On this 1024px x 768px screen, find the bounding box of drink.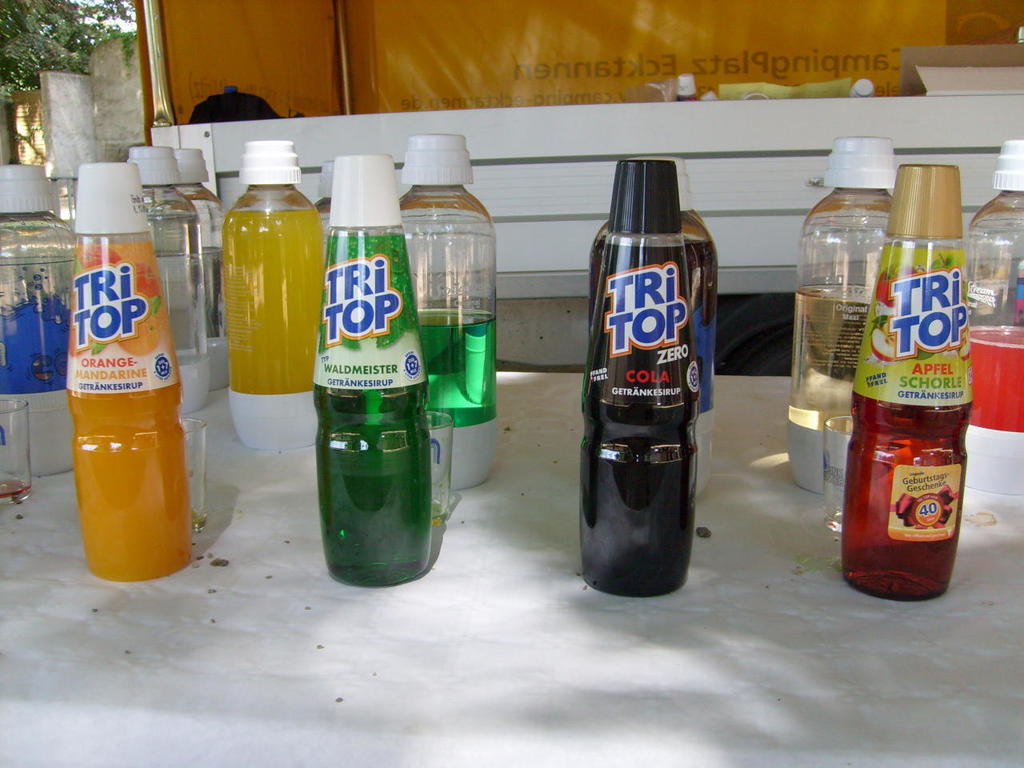
Bounding box: 319 124 428 611.
